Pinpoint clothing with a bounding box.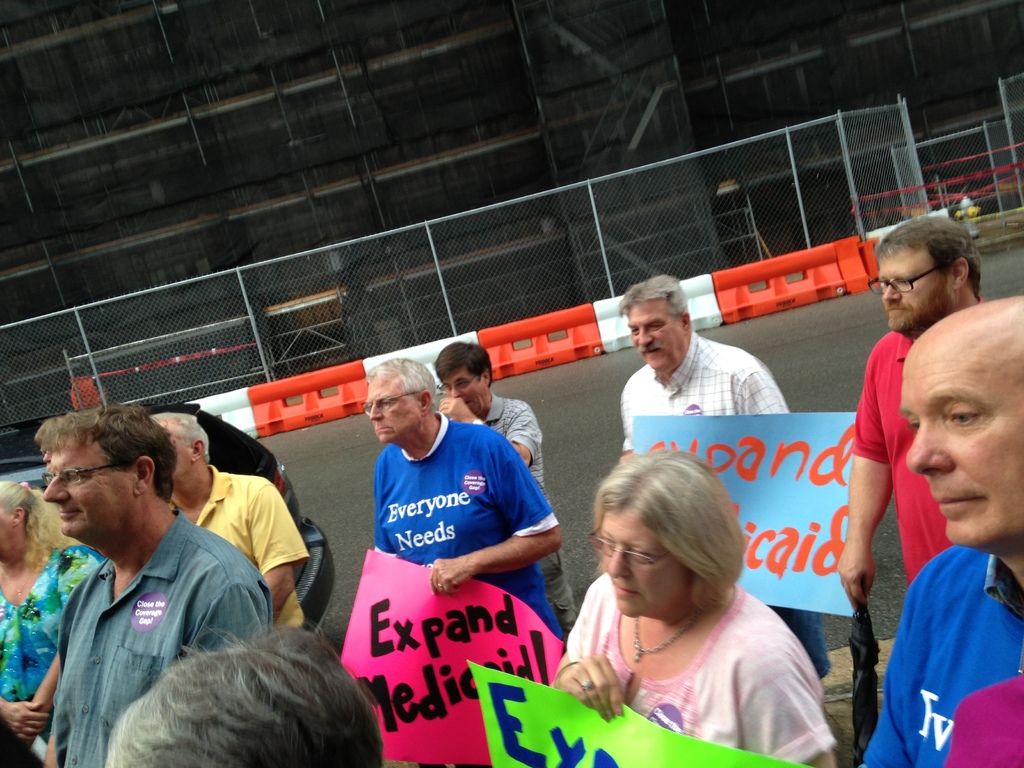
[left=194, top=452, right=314, bottom=627].
